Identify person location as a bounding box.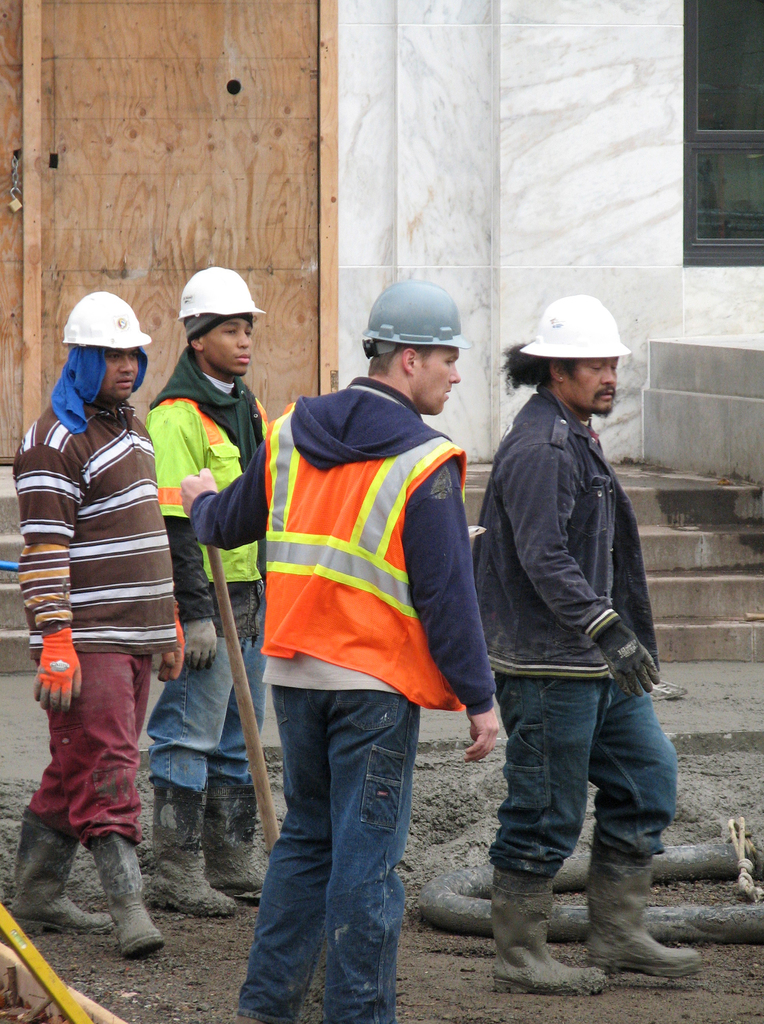
<region>459, 290, 688, 1023</region>.
